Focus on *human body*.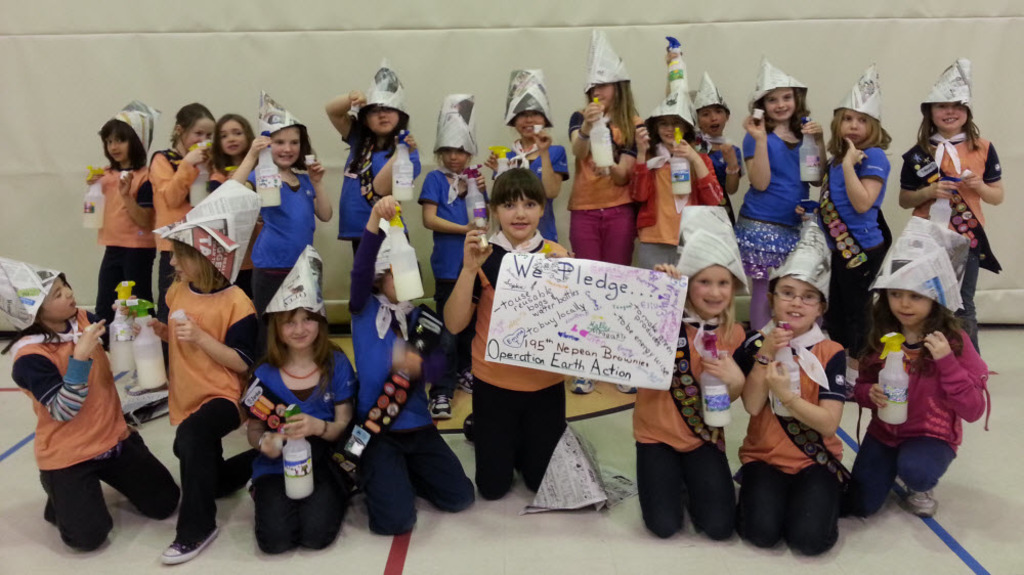
Focused at region(236, 127, 331, 308).
